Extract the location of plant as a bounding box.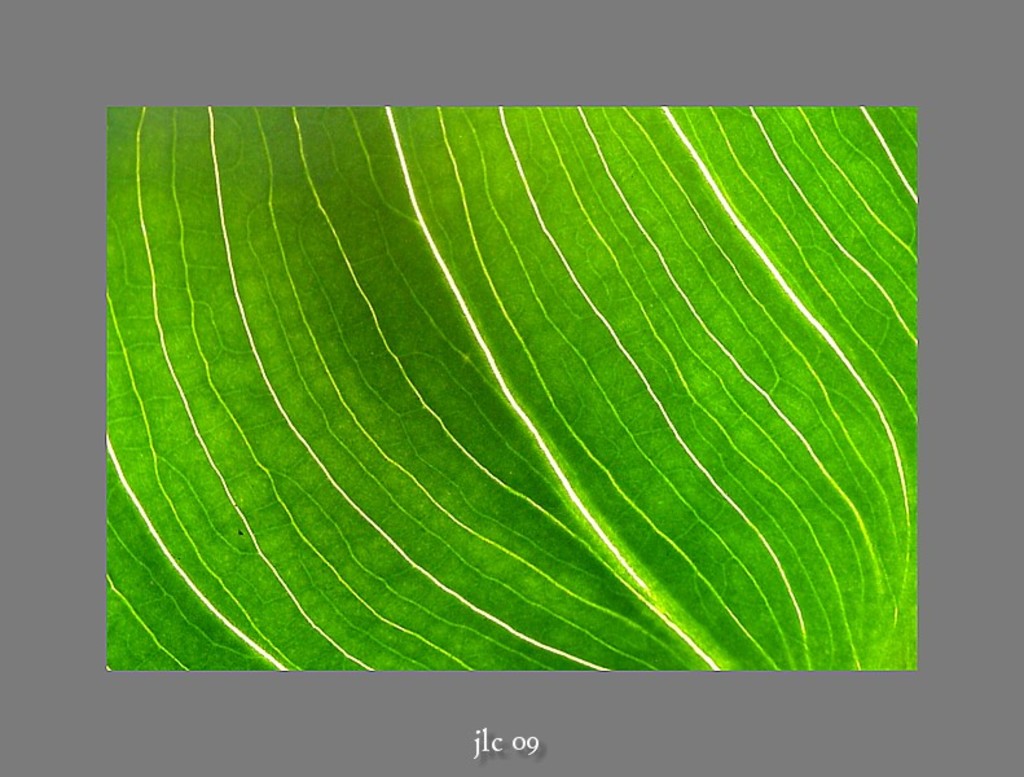
box(102, 105, 918, 675).
